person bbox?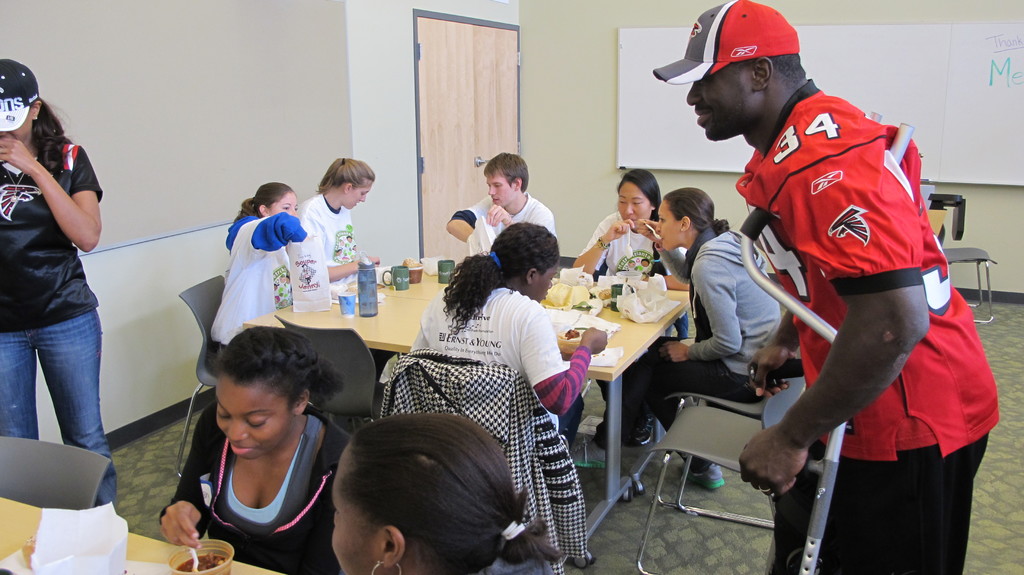
box(444, 148, 561, 268)
